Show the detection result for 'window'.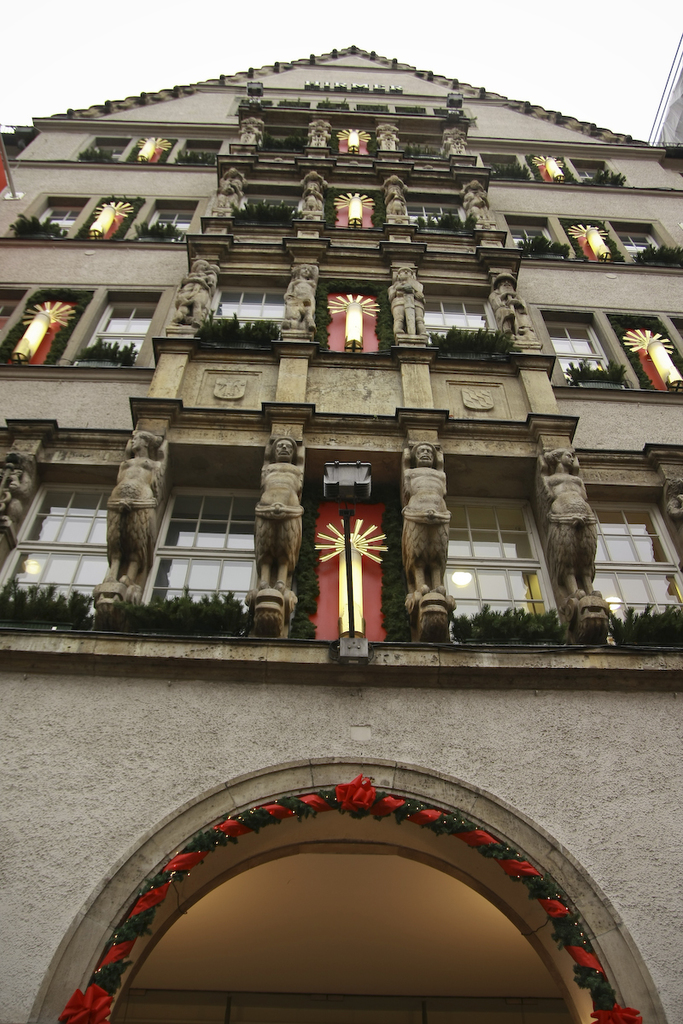
region(612, 217, 682, 266).
